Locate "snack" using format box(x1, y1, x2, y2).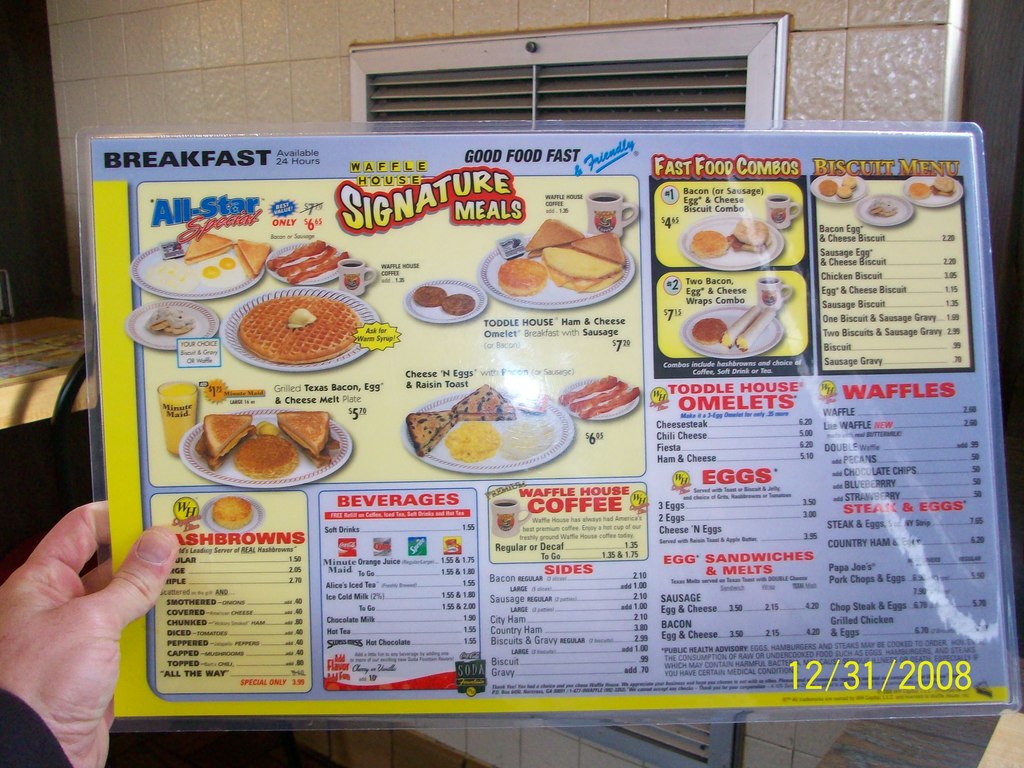
box(722, 306, 760, 349).
